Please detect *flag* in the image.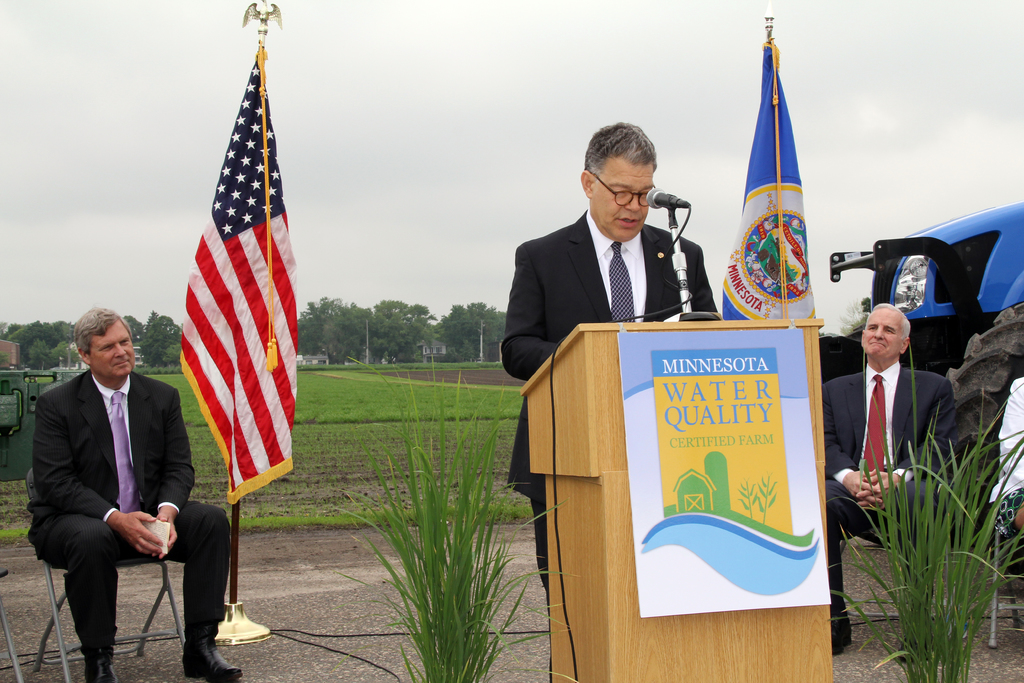
716,40,817,319.
